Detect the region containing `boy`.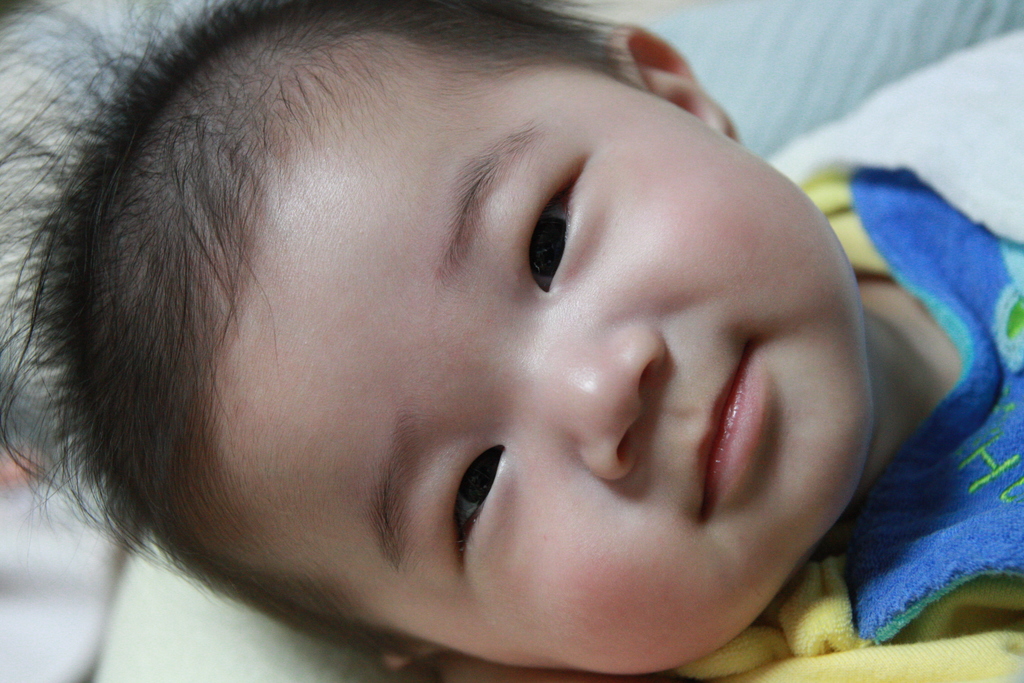
pyautogui.locateOnScreen(0, 0, 1023, 682).
